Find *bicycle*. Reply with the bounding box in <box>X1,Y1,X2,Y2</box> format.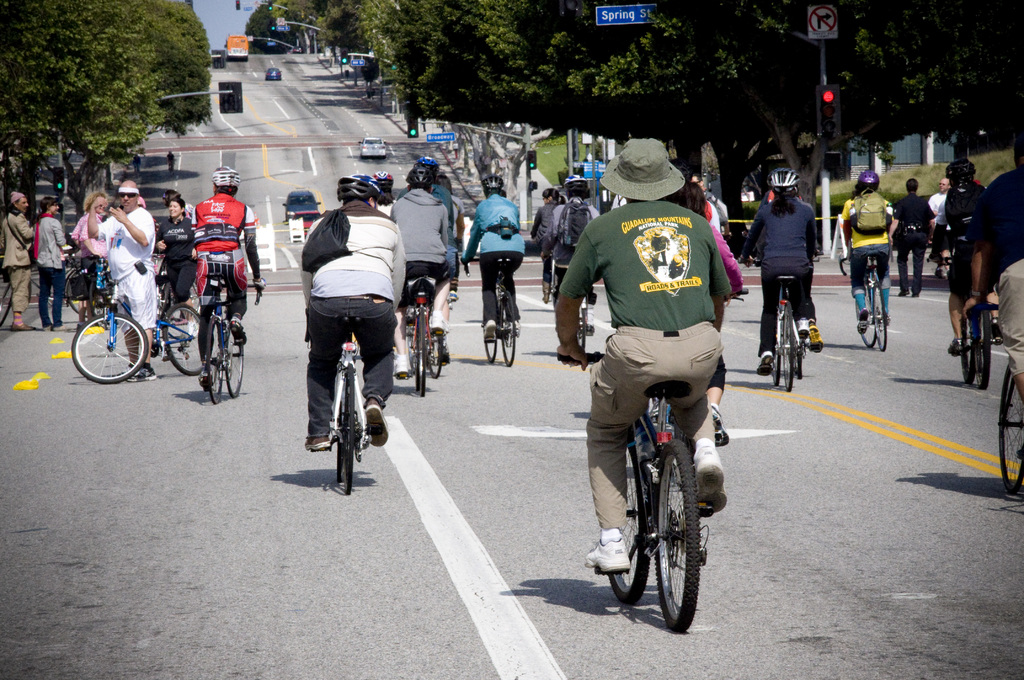
<box>554,350,710,638</box>.
